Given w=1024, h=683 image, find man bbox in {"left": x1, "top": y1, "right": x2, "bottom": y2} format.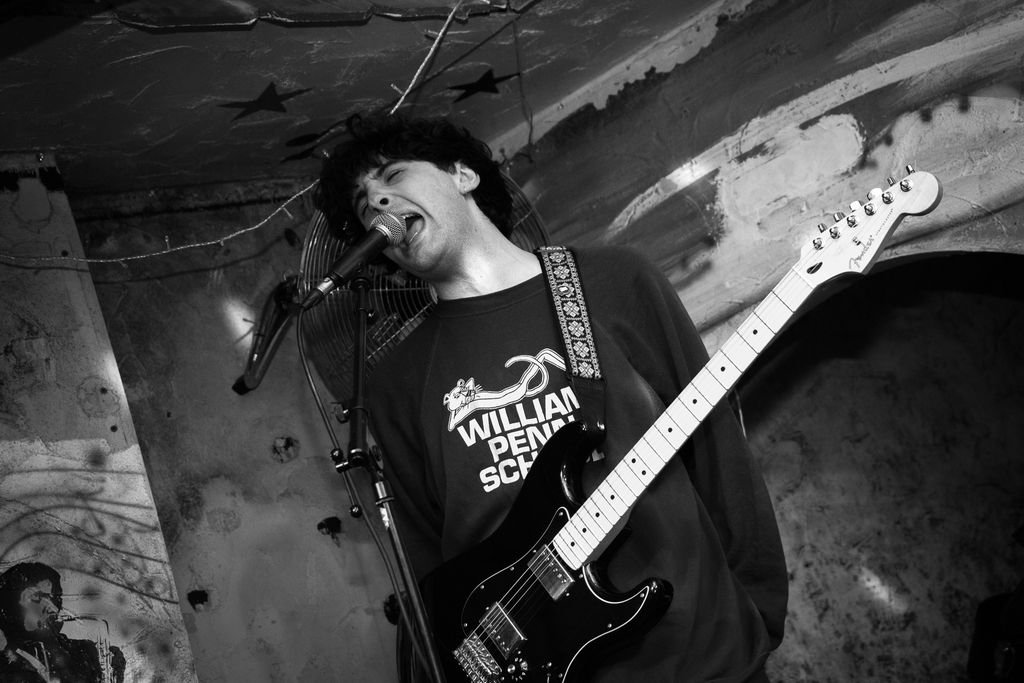
{"left": 0, "top": 569, "right": 132, "bottom": 682}.
